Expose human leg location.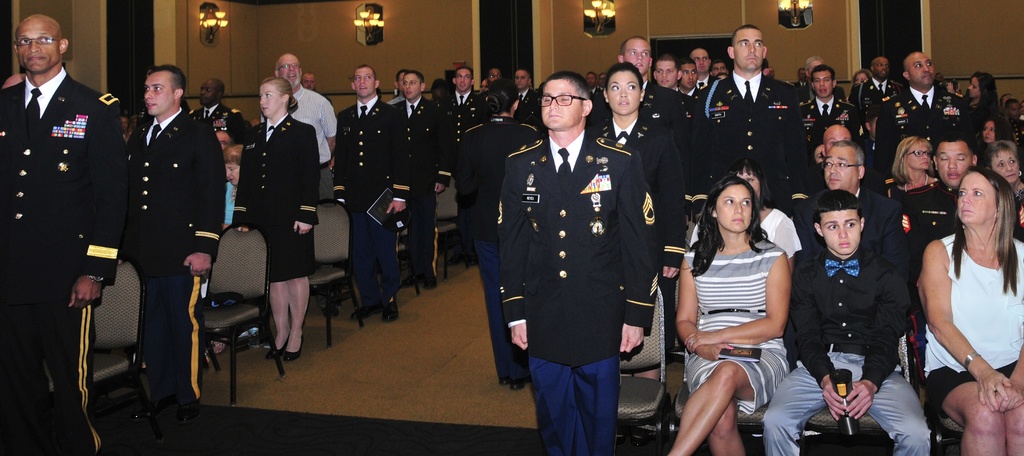
Exposed at 924, 375, 1001, 455.
